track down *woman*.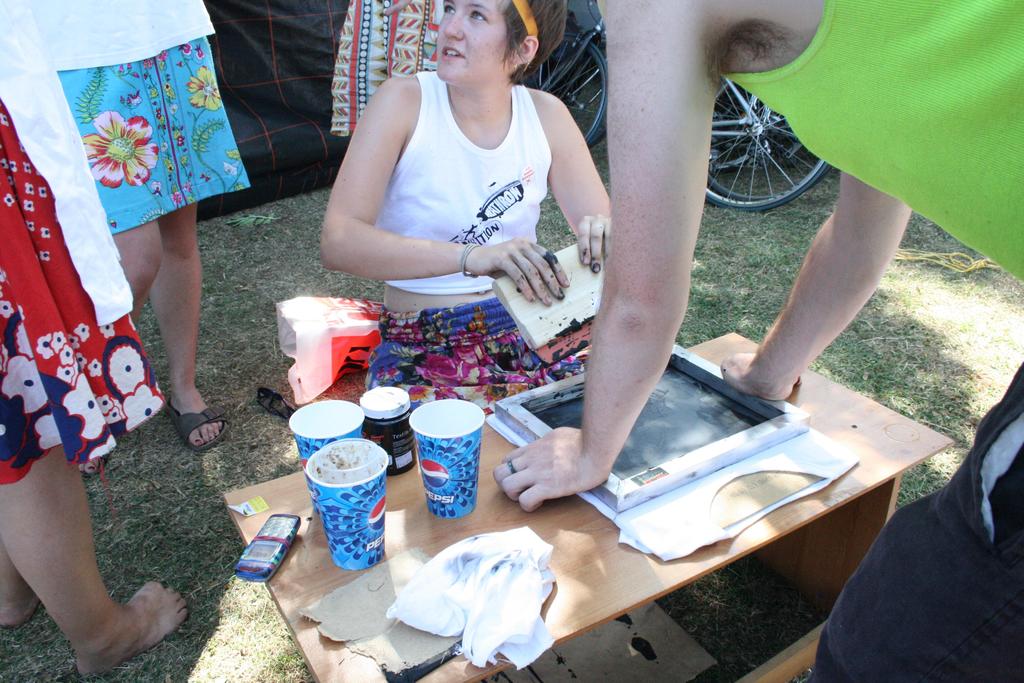
Tracked to (0, 0, 194, 676).
